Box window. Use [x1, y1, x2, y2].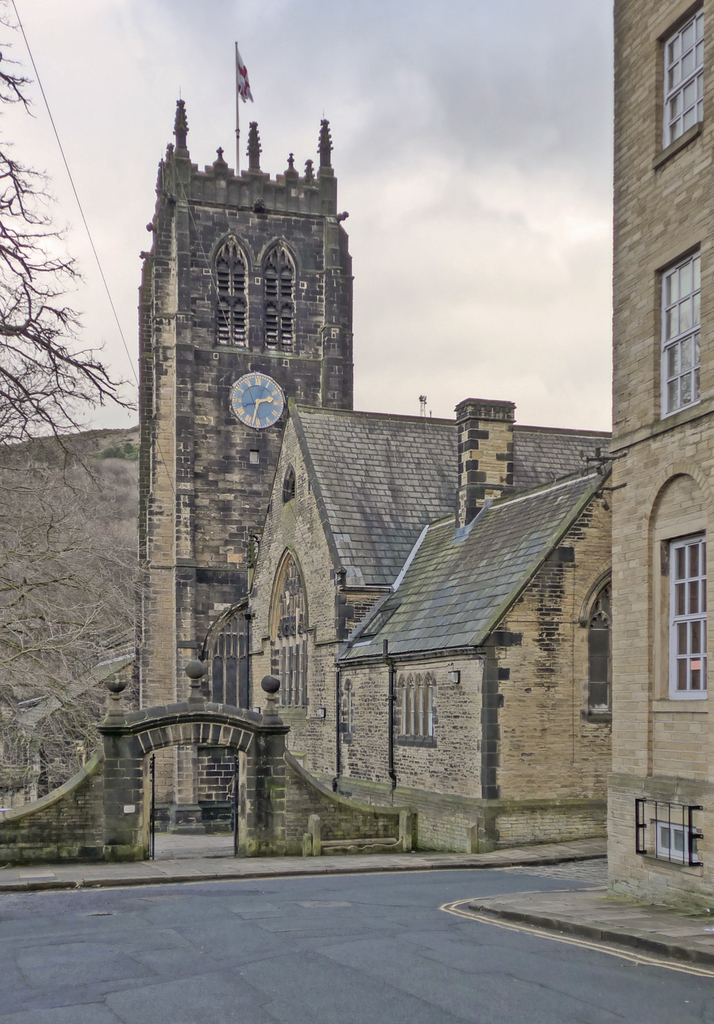
[275, 647, 321, 703].
